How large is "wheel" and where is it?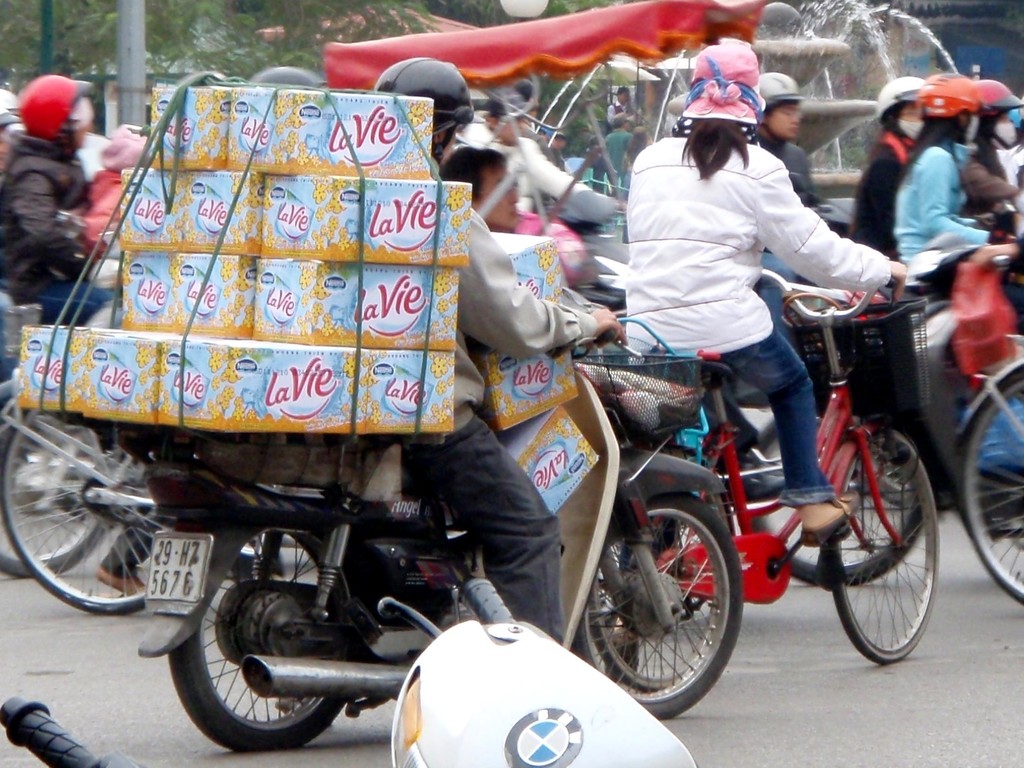
Bounding box: x1=835, y1=430, x2=938, y2=665.
